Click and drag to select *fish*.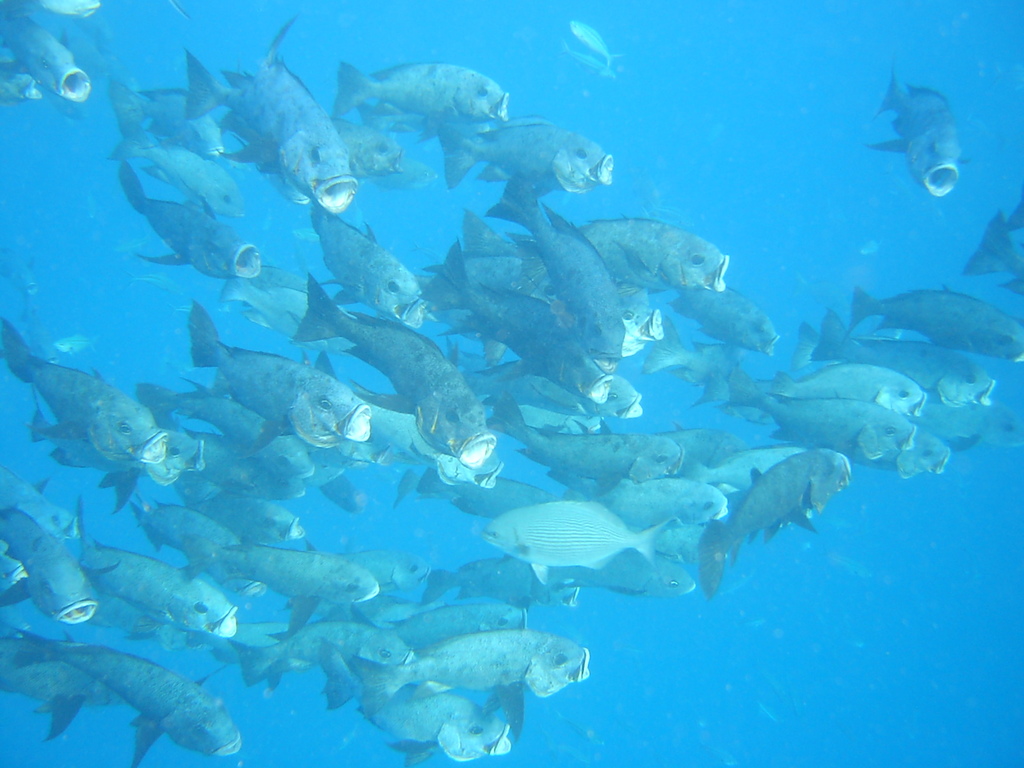
Selection: l=338, t=58, r=506, b=130.
